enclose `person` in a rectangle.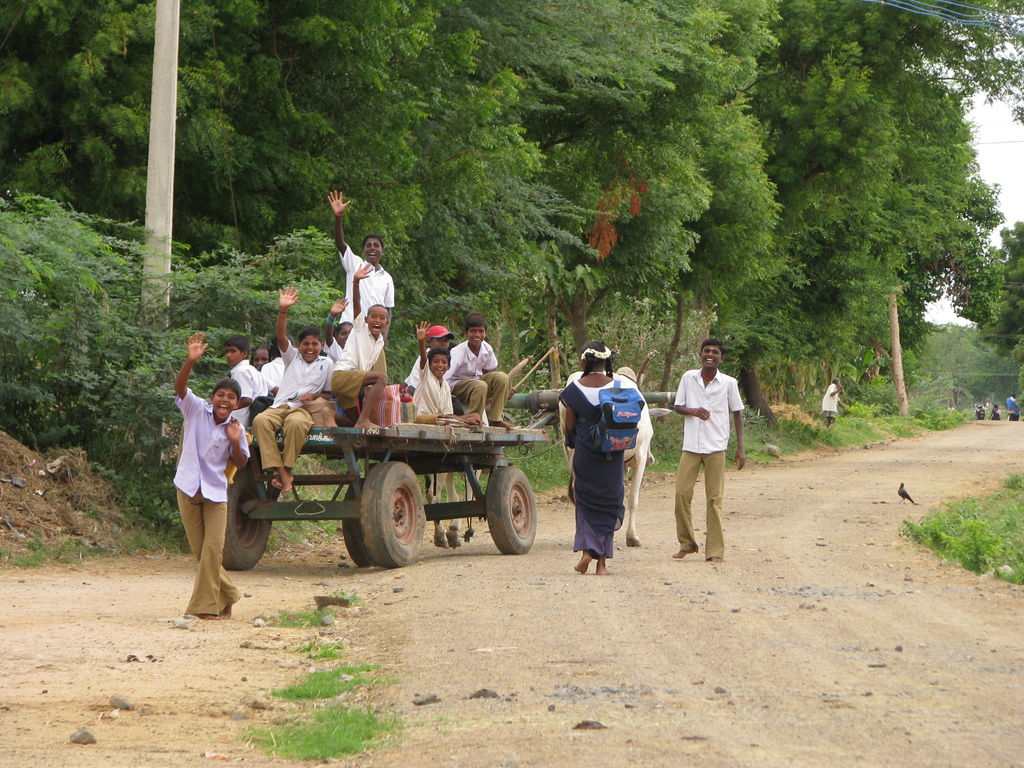
989,404,998,420.
